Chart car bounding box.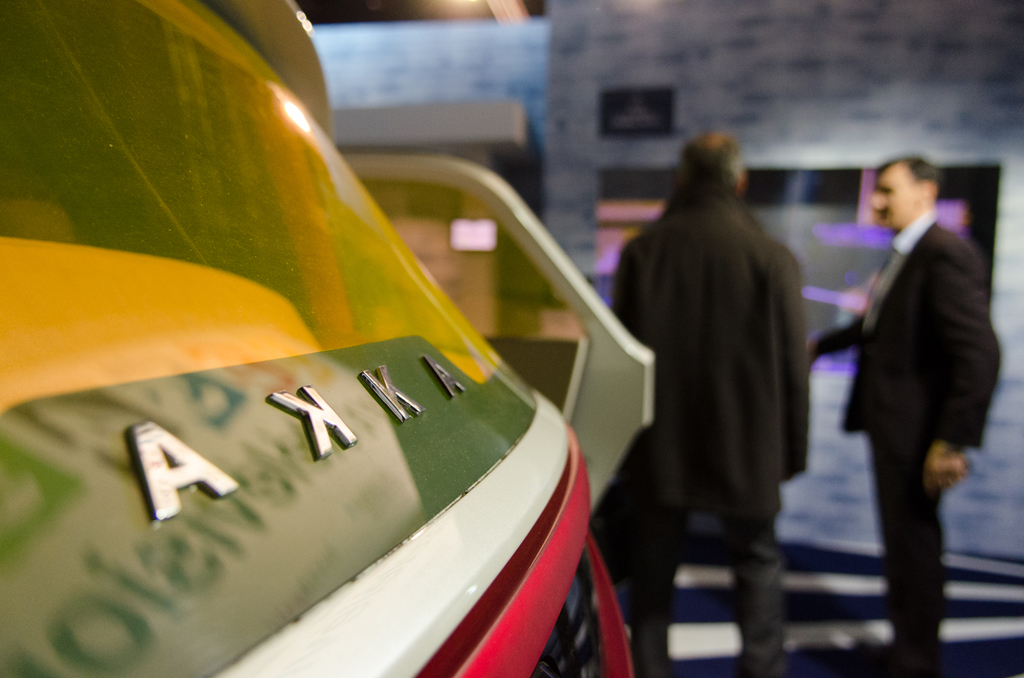
Charted: [x1=0, y1=0, x2=668, y2=677].
